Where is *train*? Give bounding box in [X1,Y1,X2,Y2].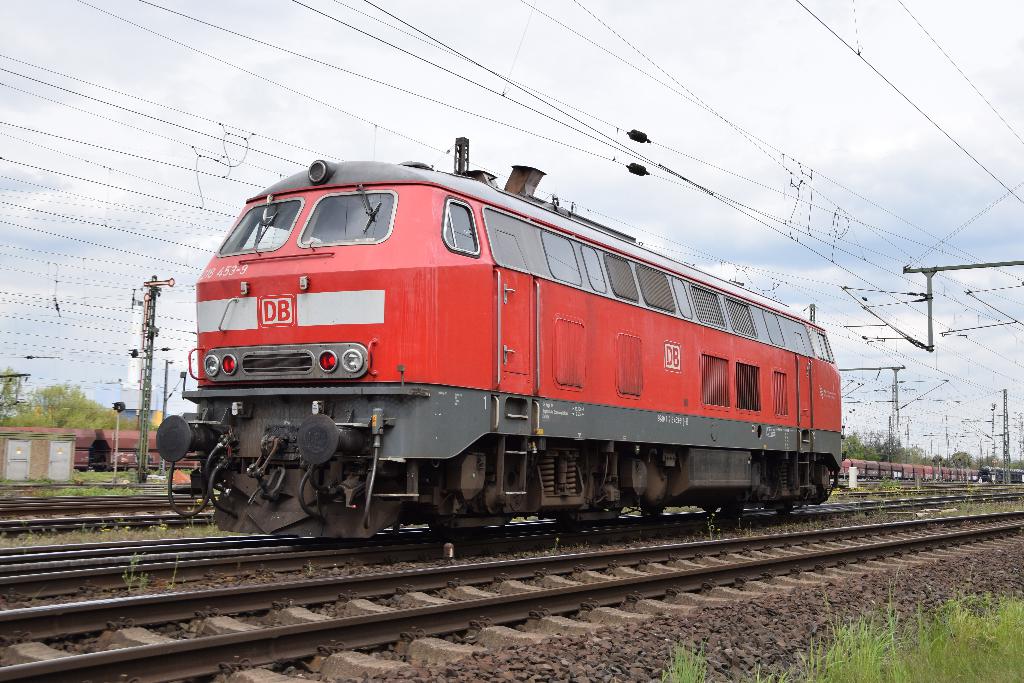
[157,122,846,540].
